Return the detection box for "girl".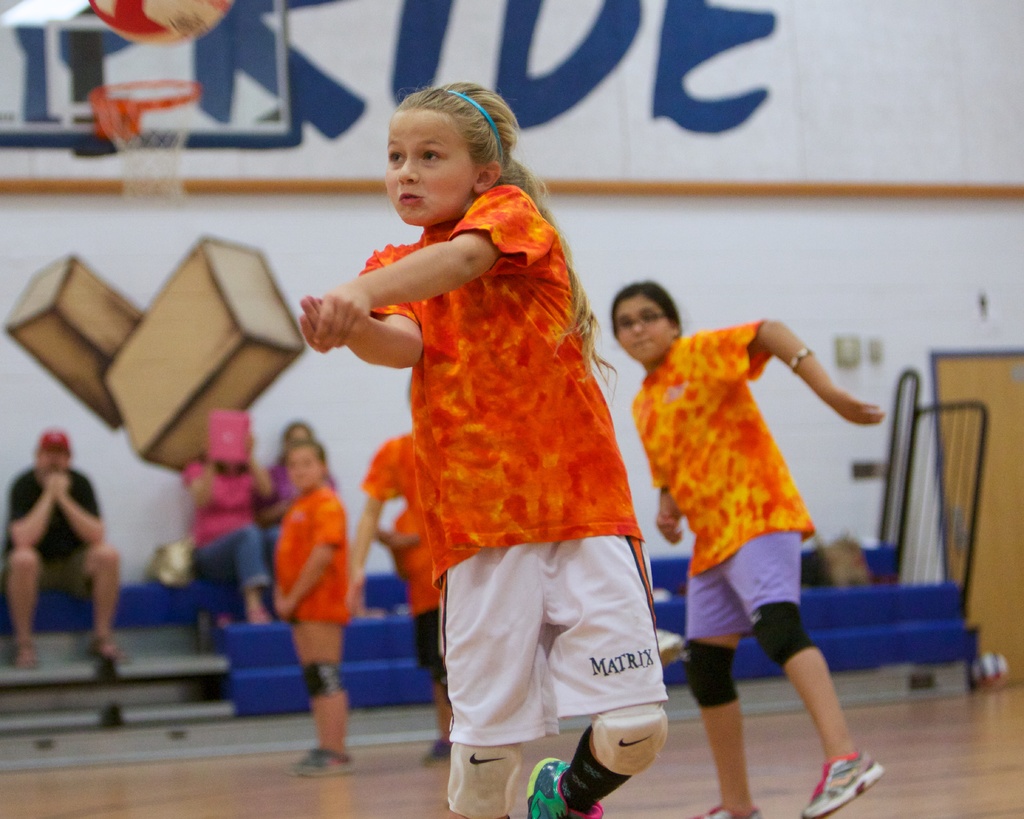
x1=612, y1=273, x2=888, y2=818.
